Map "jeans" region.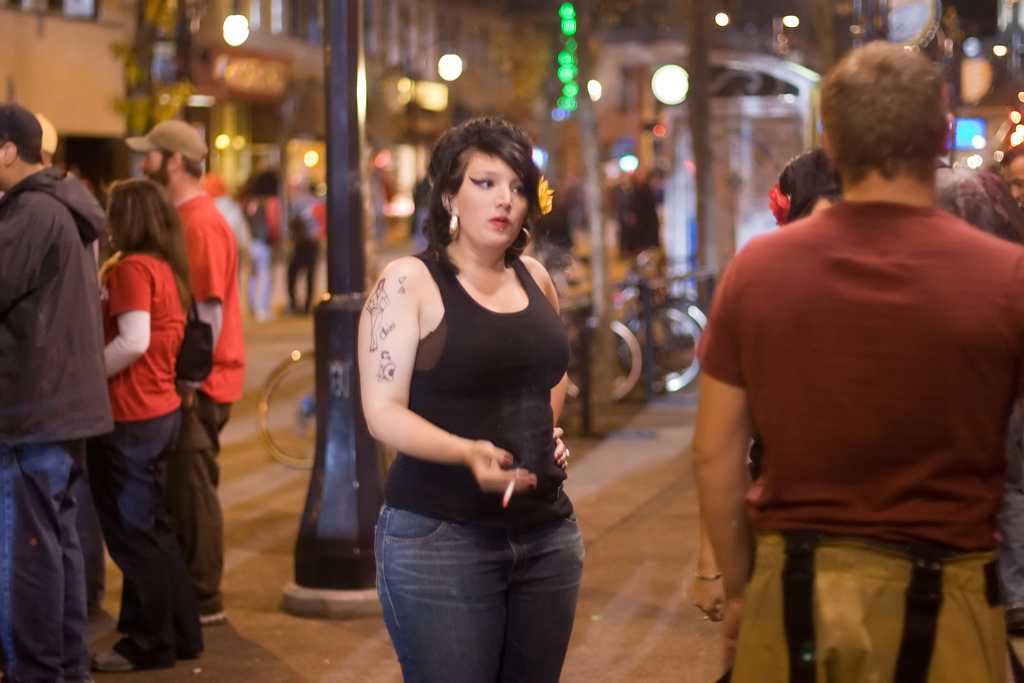
Mapped to <region>0, 429, 111, 682</region>.
